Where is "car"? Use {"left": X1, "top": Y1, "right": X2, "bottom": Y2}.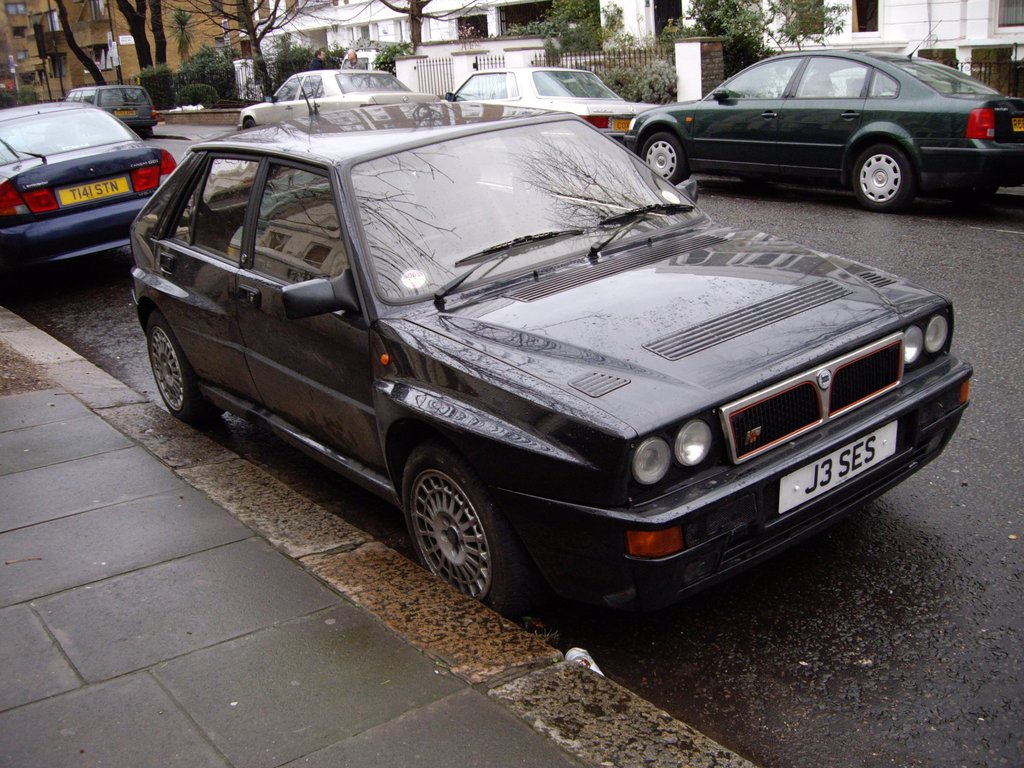
{"left": 120, "top": 95, "right": 959, "bottom": 622}.
